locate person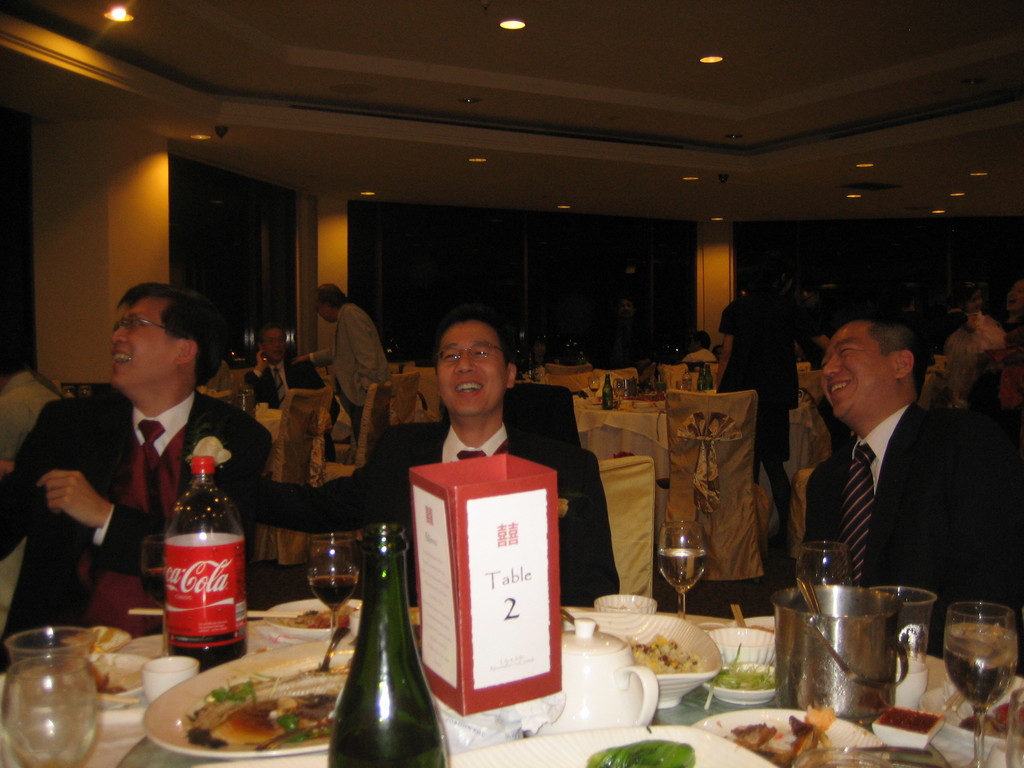
<box>803,312,1023,678</box>
